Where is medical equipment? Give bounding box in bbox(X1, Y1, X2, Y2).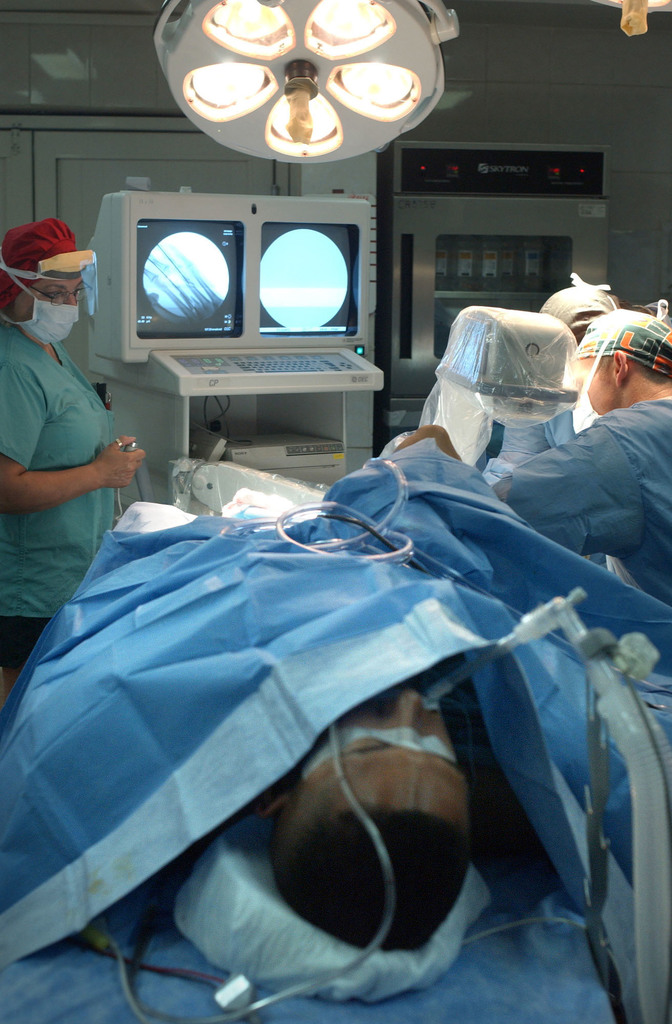
bbox(0, 436, 671, 1023).
